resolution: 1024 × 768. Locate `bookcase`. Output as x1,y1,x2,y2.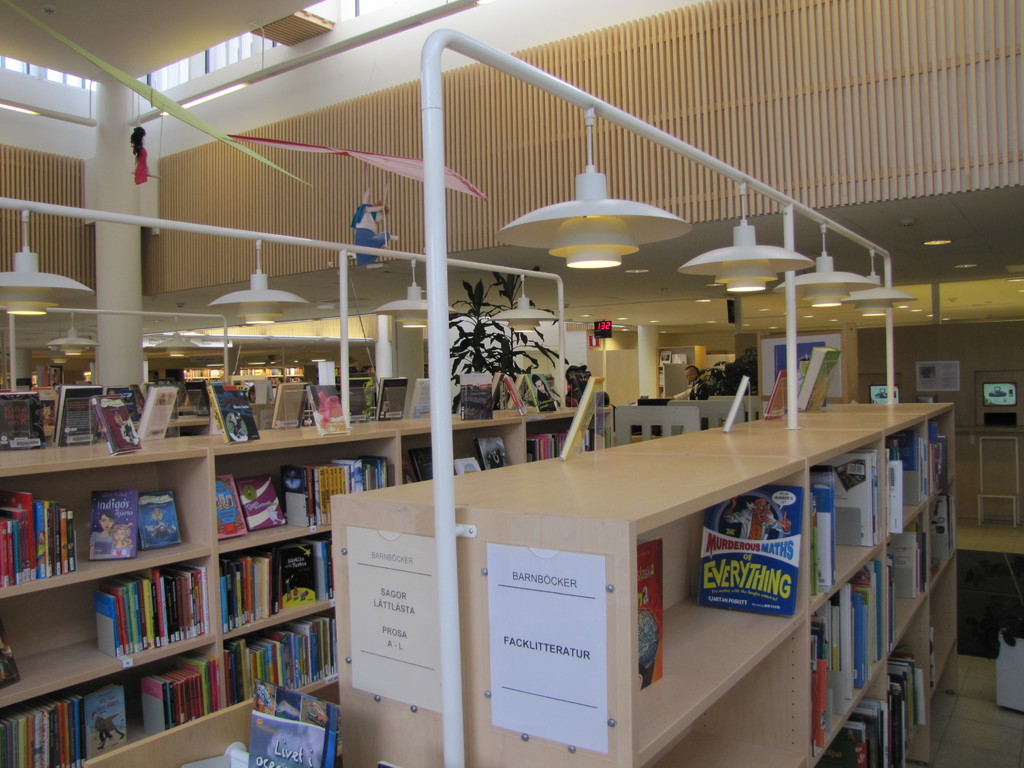
385,403,622,490.
